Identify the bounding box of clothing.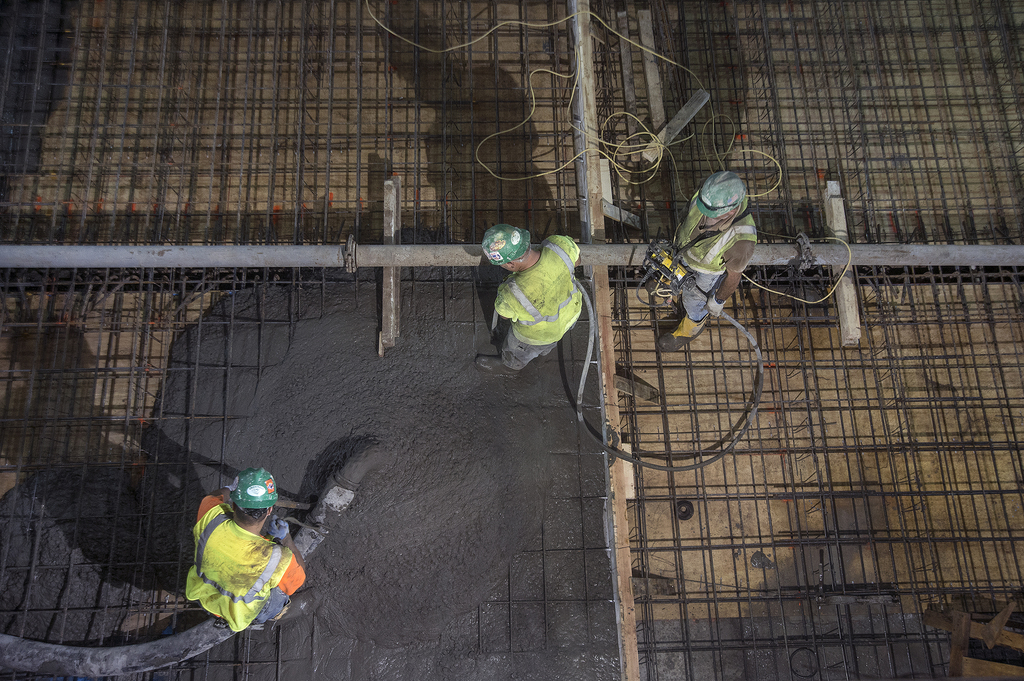
<region>182, 493, 306, 630</region>.
